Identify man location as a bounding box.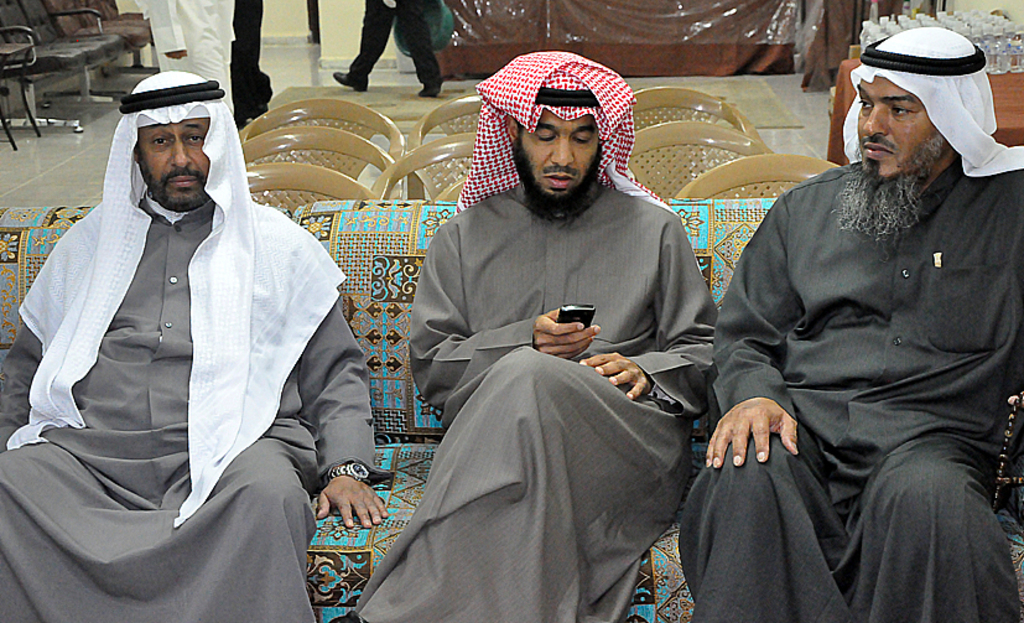
box(675, 24, 1023, 622).
